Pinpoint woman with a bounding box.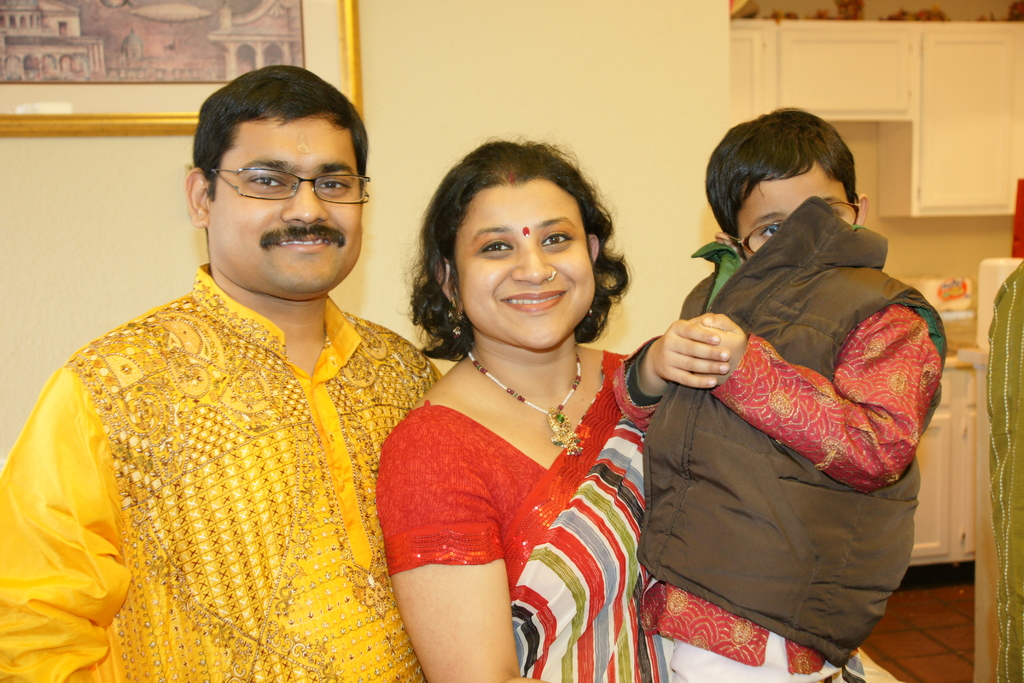
[361,126,678,671].
